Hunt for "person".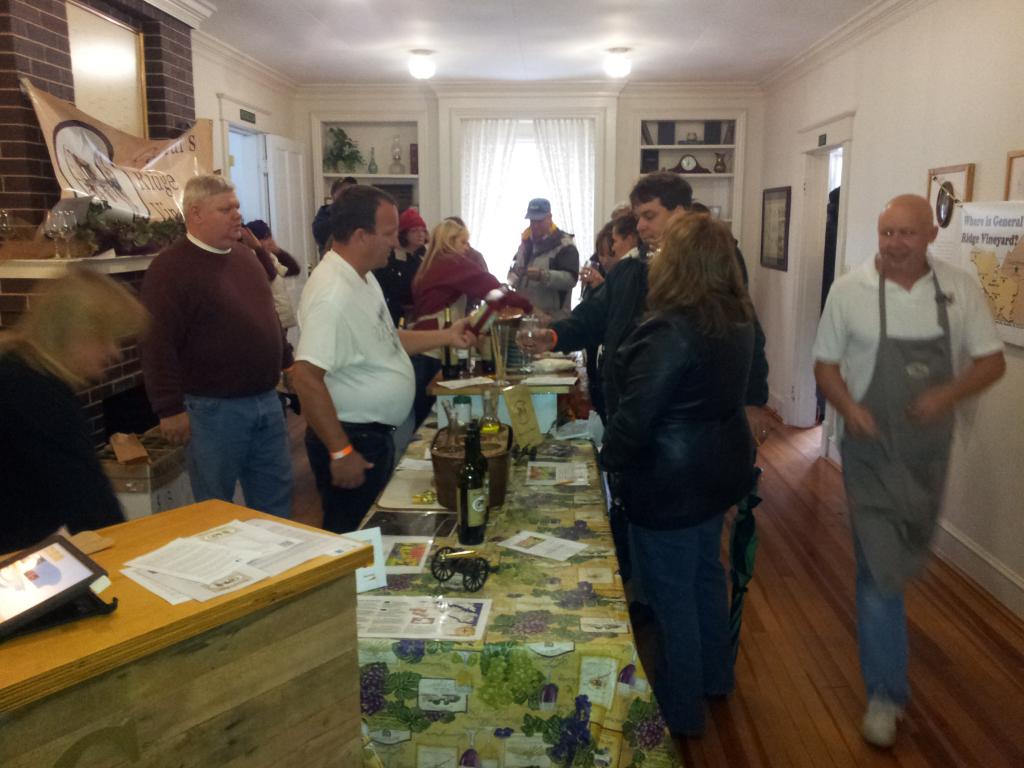
Hunted down at [816,152,994,760].
